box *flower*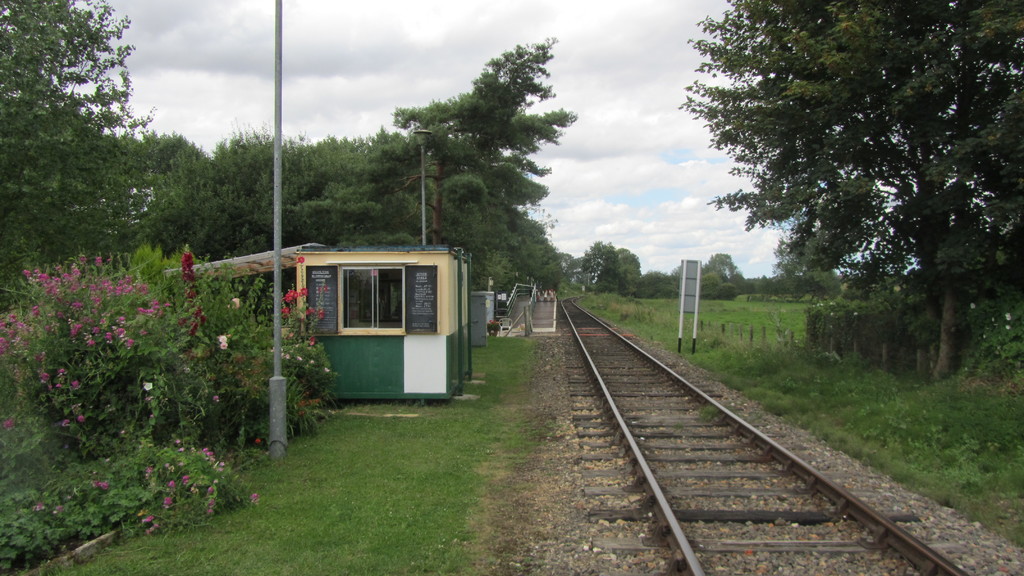
box(176, 247, 211, 337)
